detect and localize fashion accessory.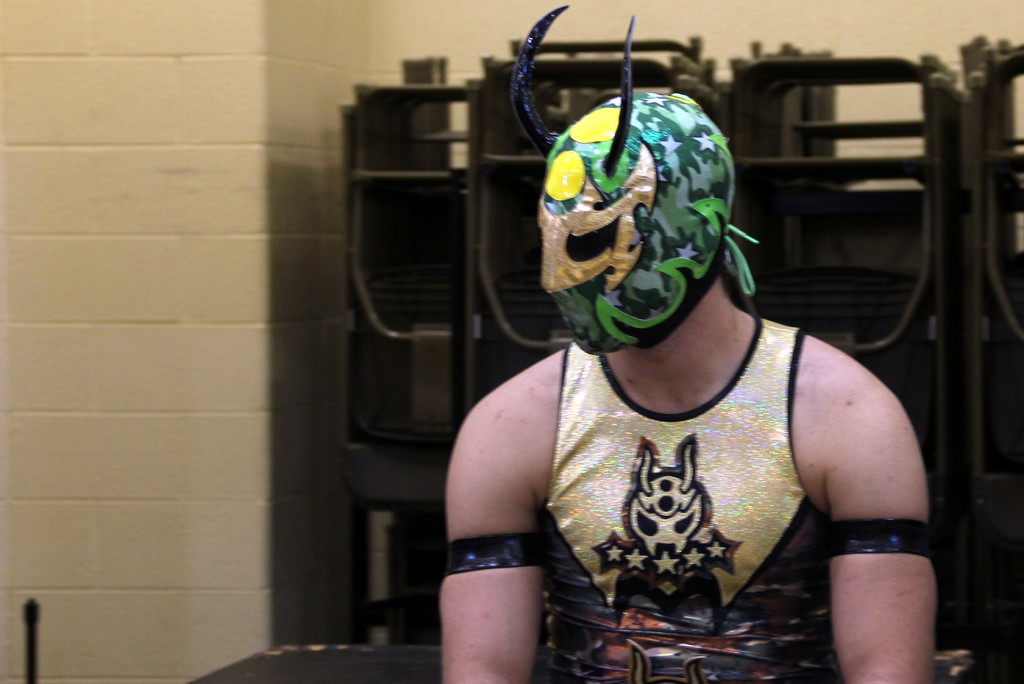
Localized at [left=509, top=8, right=760, bottom=356].
